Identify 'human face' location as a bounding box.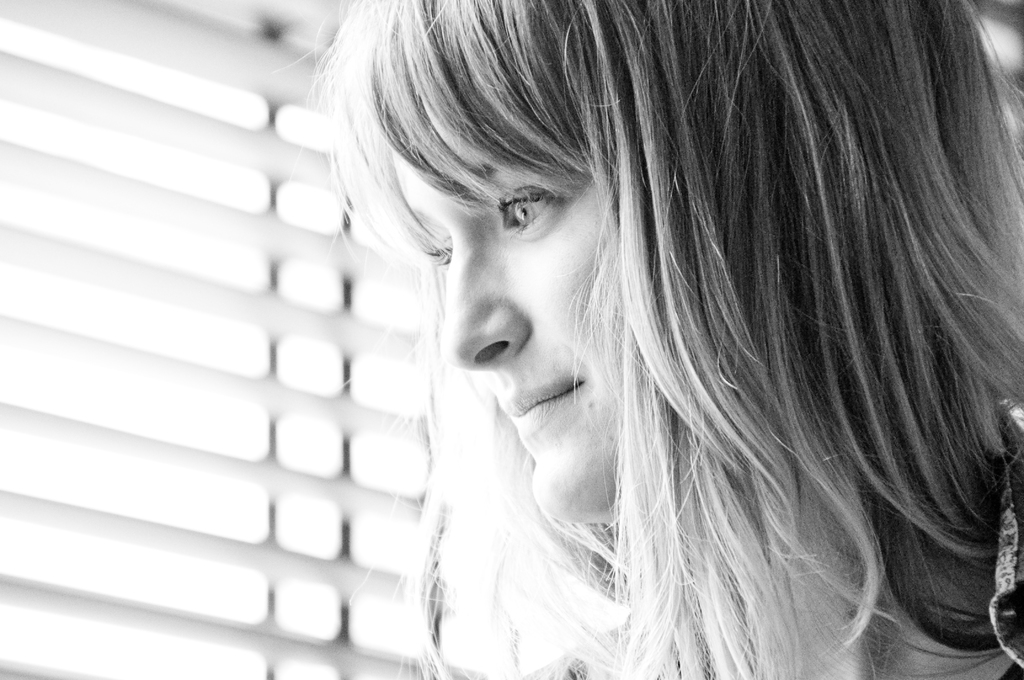
crop(387, 106, 680, 527).
